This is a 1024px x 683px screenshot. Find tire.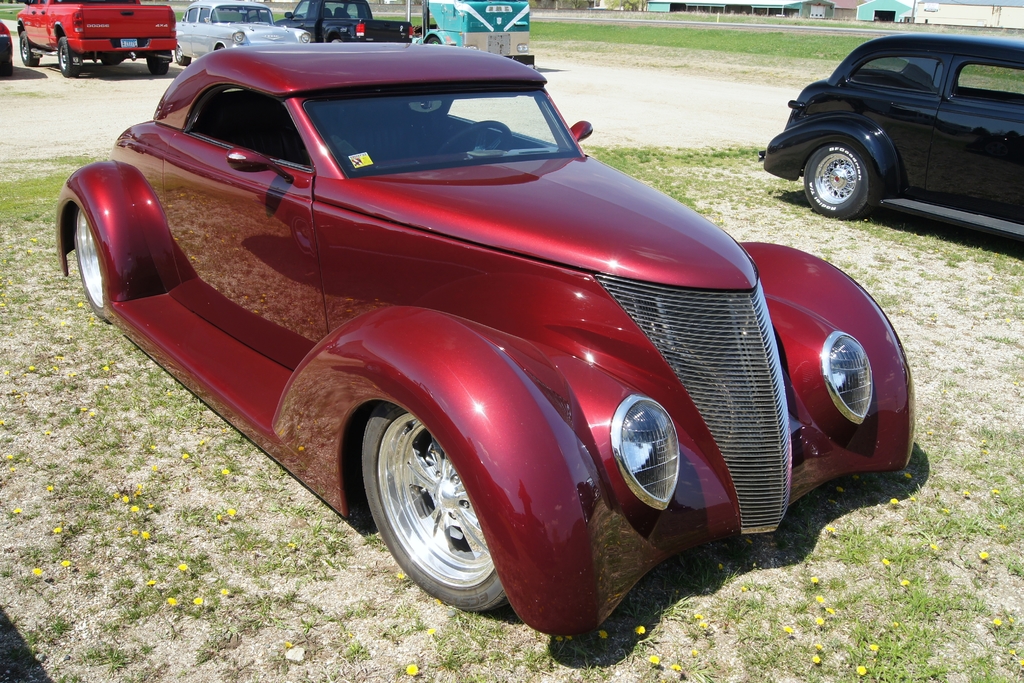
Bounding box: [left=147, top=60, right=169, bottom=76].
